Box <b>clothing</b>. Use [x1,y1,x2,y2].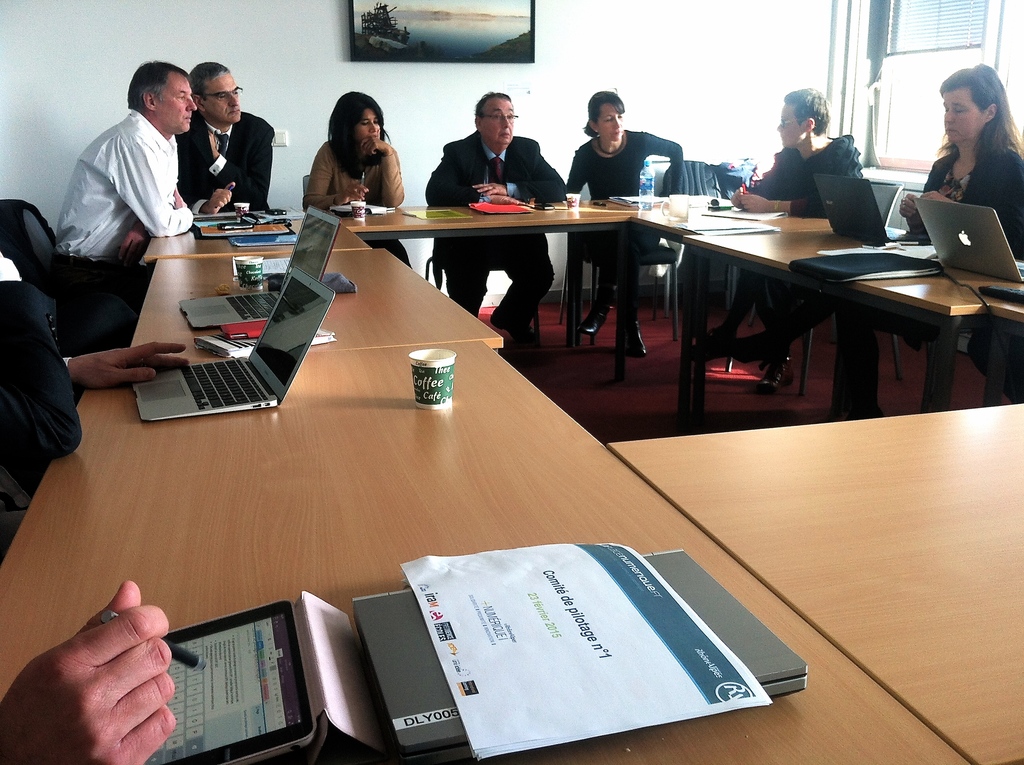
[431,124,564,310].
